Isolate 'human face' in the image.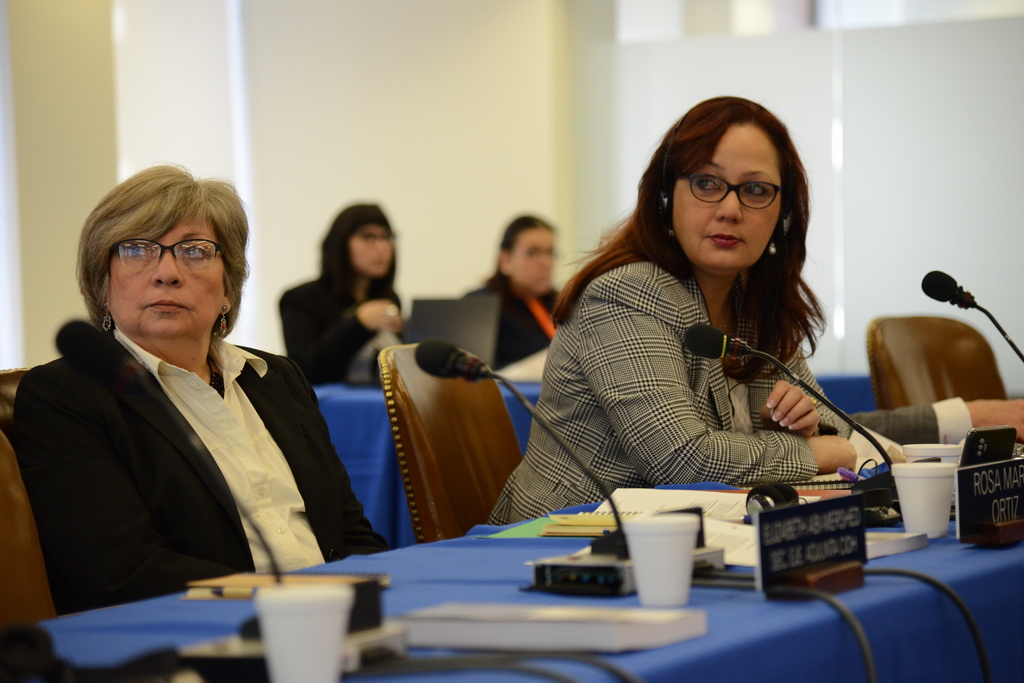
Isolated region: select_region(675, 113, 778, 268).
